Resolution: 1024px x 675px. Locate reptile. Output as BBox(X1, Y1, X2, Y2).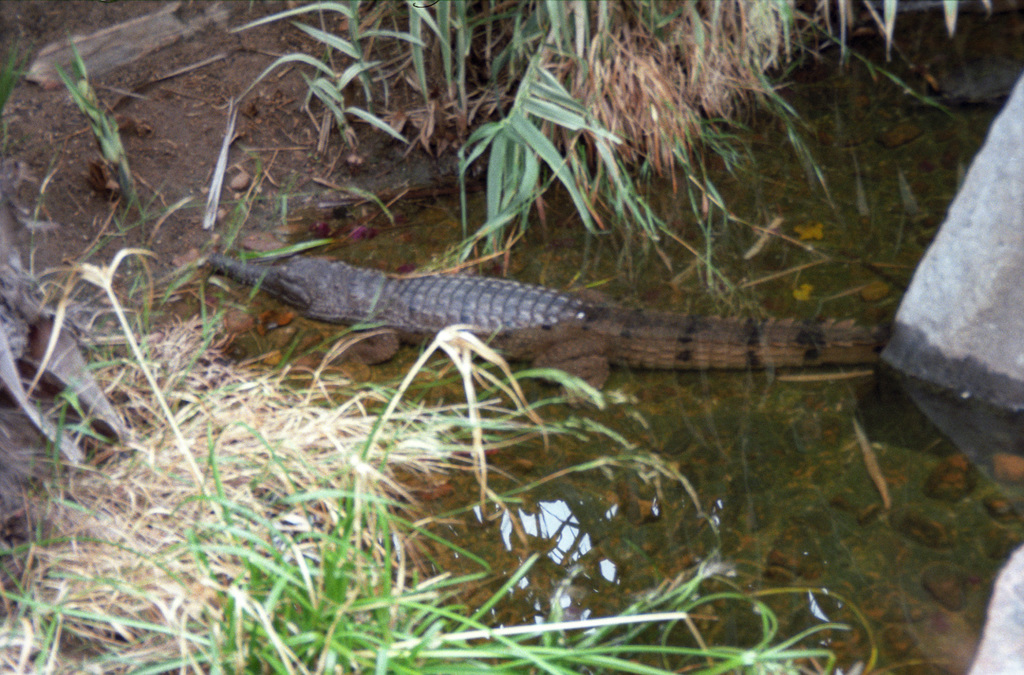
BBox(209, 253, 885, 410).
